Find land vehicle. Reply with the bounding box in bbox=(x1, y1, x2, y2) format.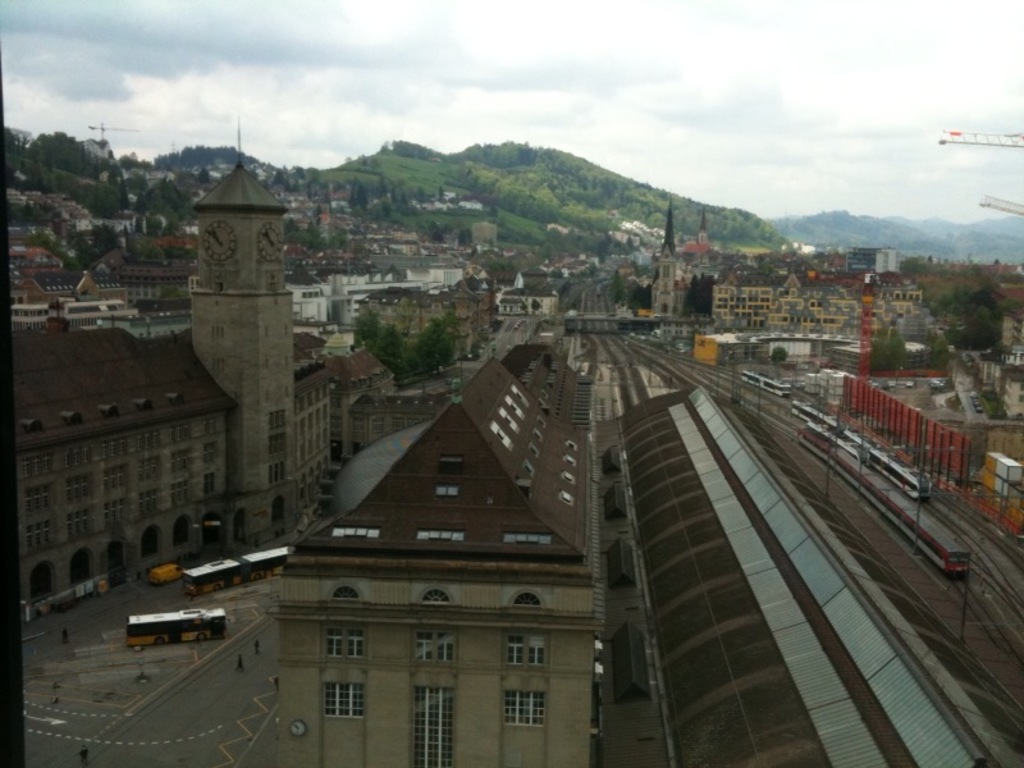
bbox=(147, 557, 183, 590).
